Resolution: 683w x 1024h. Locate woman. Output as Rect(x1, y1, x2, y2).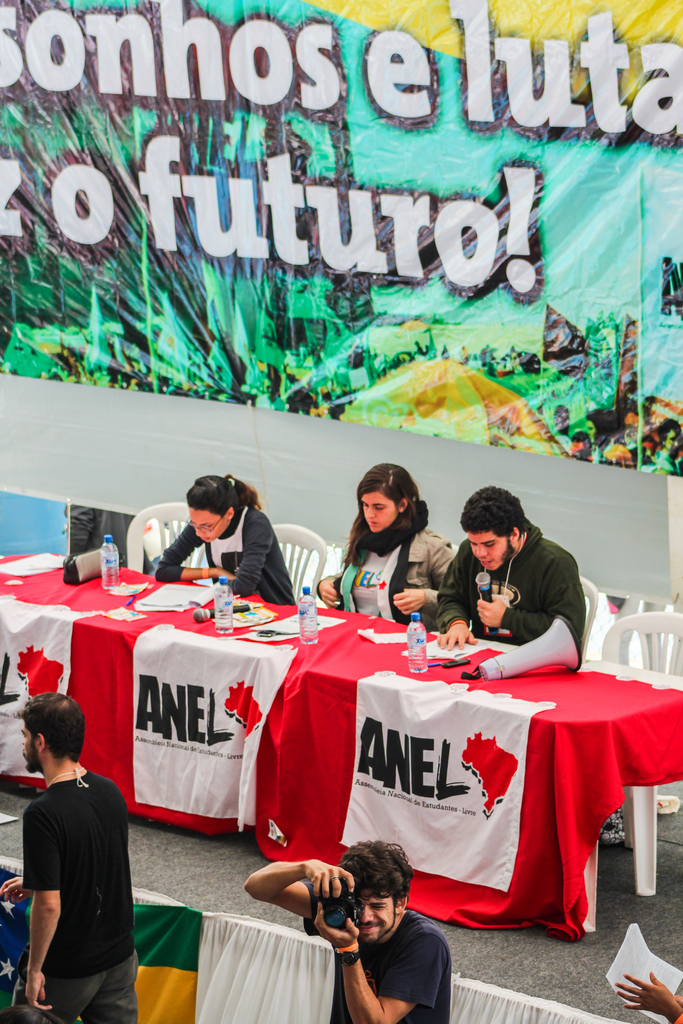
Rect(329, 475, 458, 624).
